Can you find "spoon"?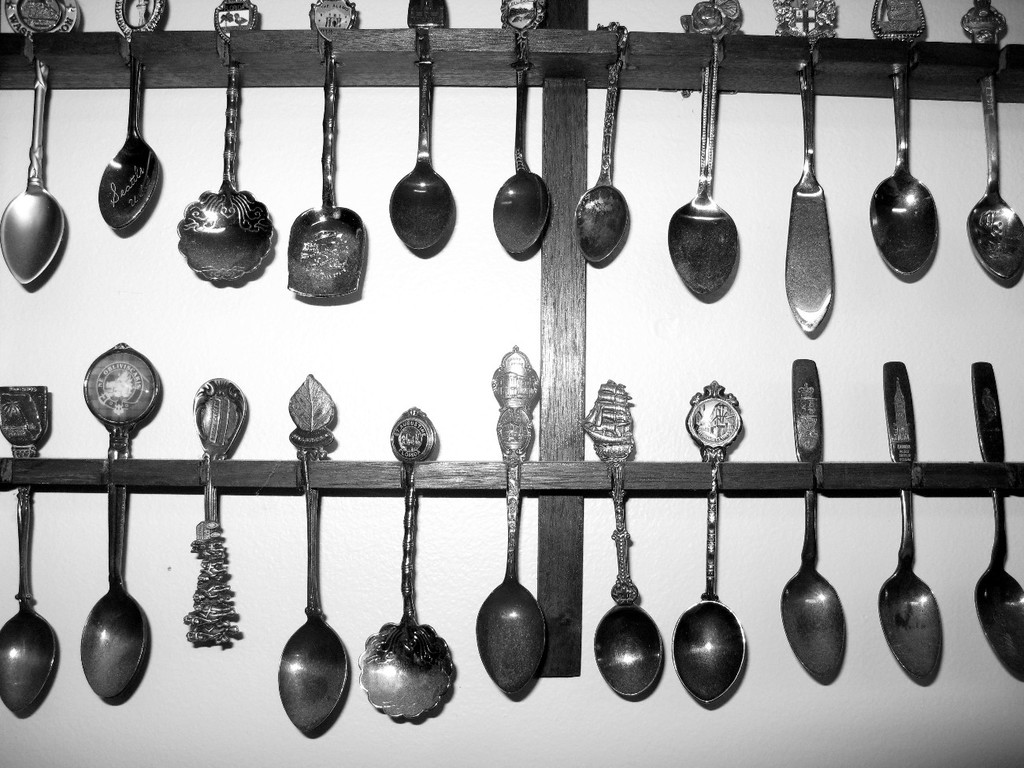
Yes, bounding box: {"x1": 184, "y1": 375, "x2": 250, "y2": 653}.
